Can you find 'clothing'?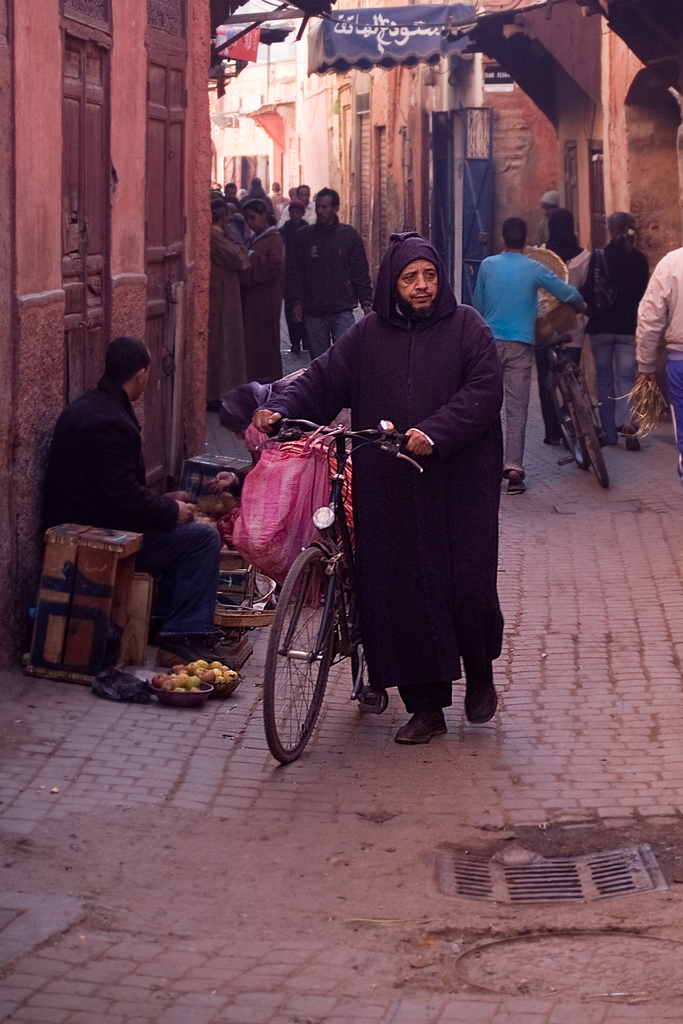
Yes, bounding box: bbox=(281, 218, 311, 275).
